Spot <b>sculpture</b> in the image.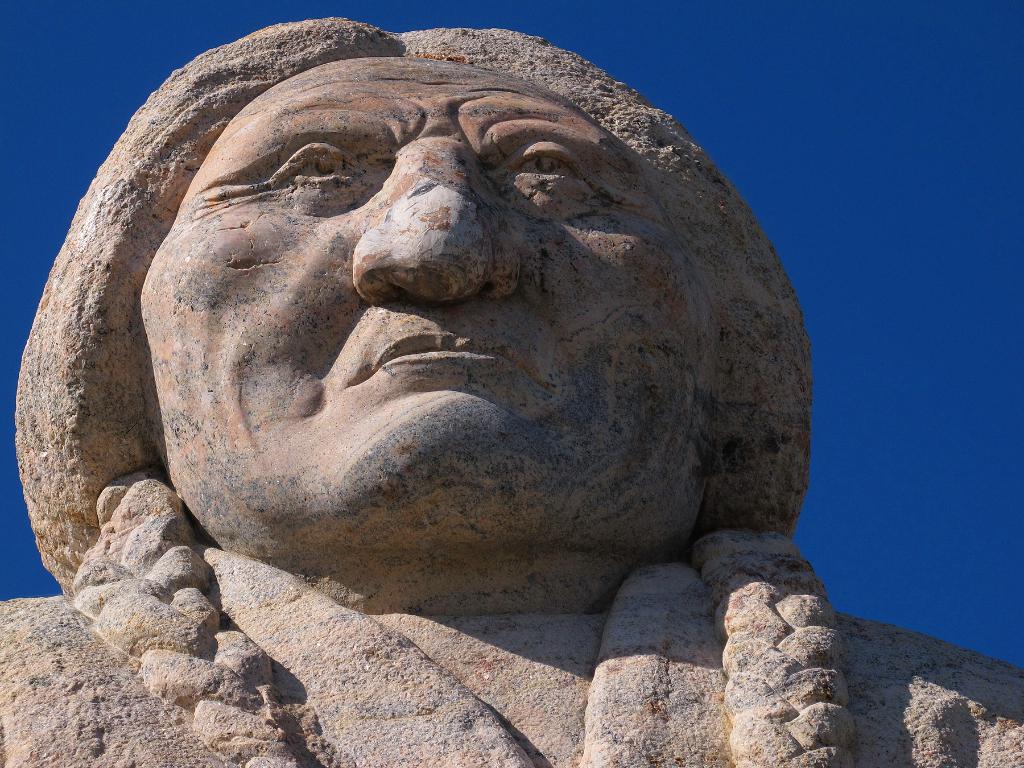
<b>sculpture</b> found at 0 16 1023 767.
